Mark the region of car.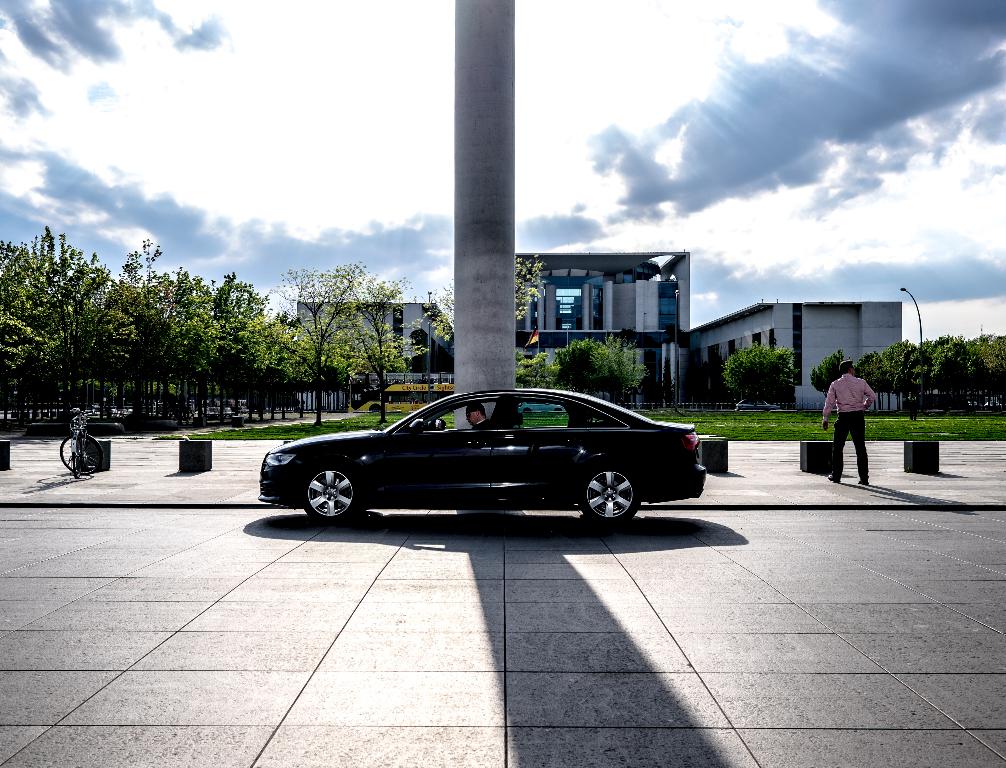
Region: (987,401,1005,409).
